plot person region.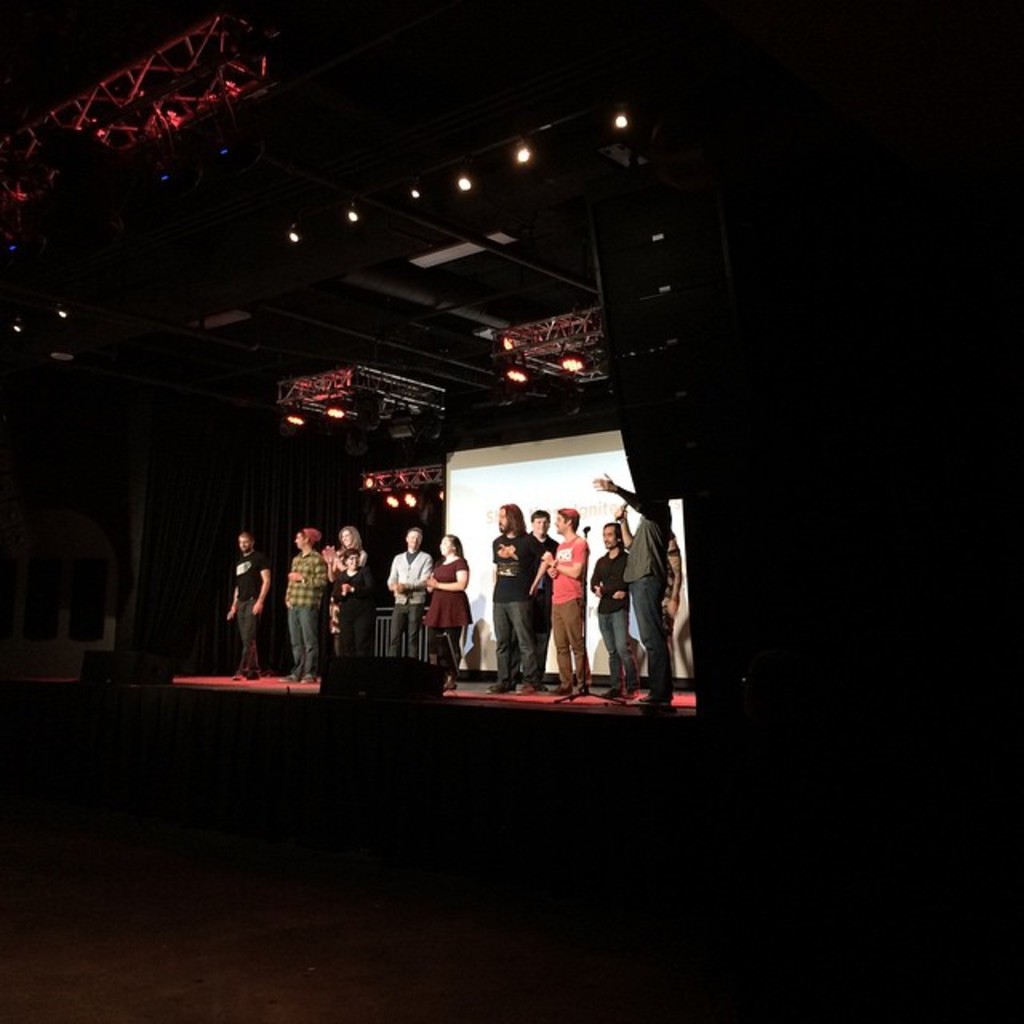
Plotted at left=219, top=536, right=270, bottom=678.
